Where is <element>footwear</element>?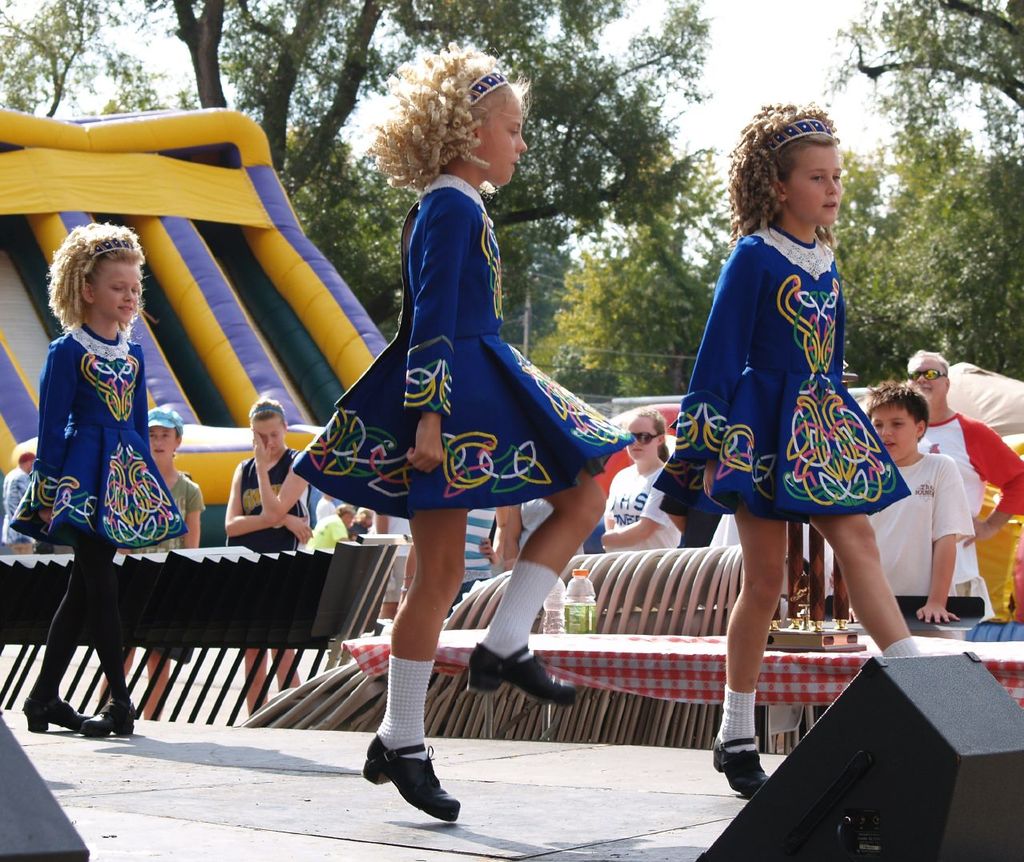
left=30, top=701, right=91, bottom=730.
